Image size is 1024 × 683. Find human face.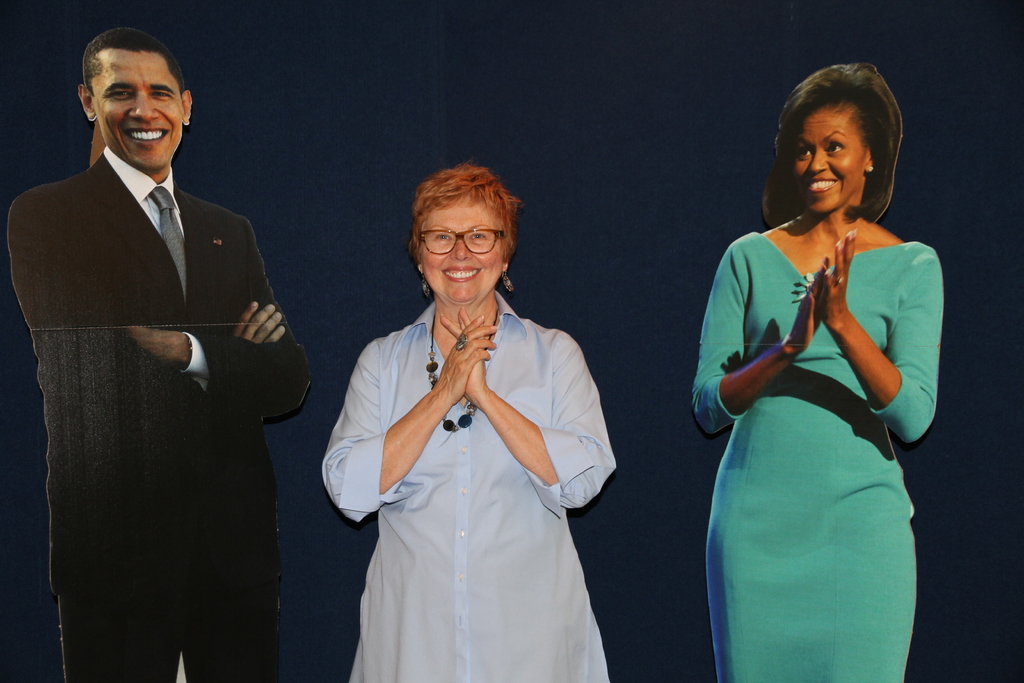
left=87, top=50, right=186, bottom=170.
